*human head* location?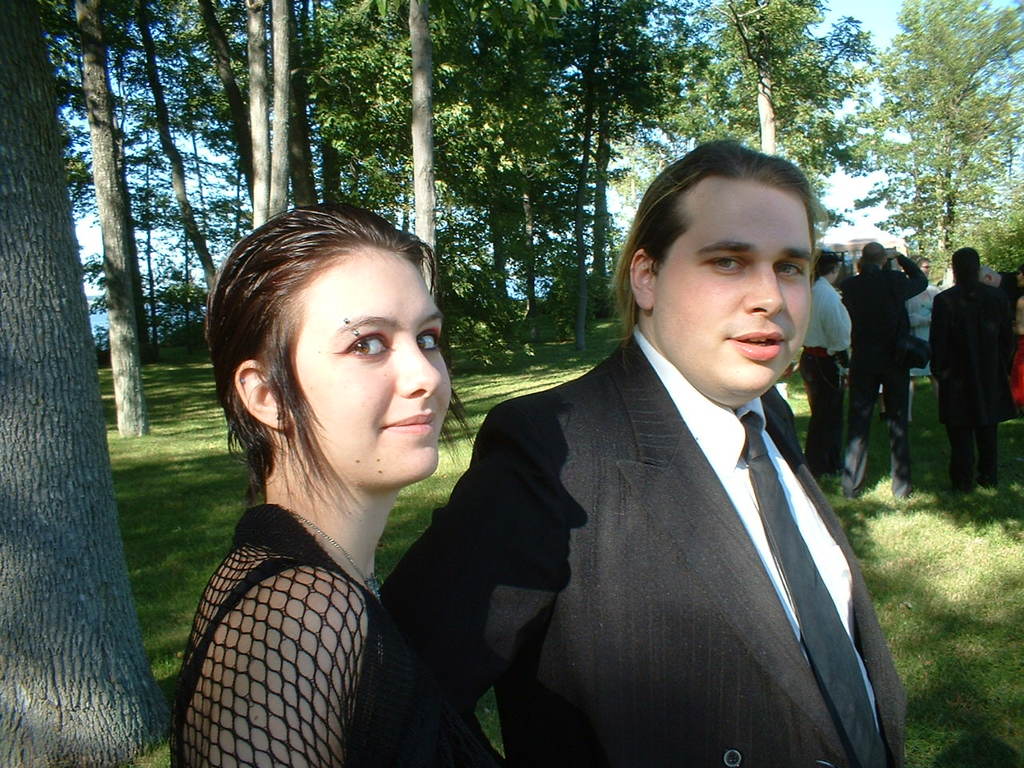
Rect(814, 252, 838, 280)
